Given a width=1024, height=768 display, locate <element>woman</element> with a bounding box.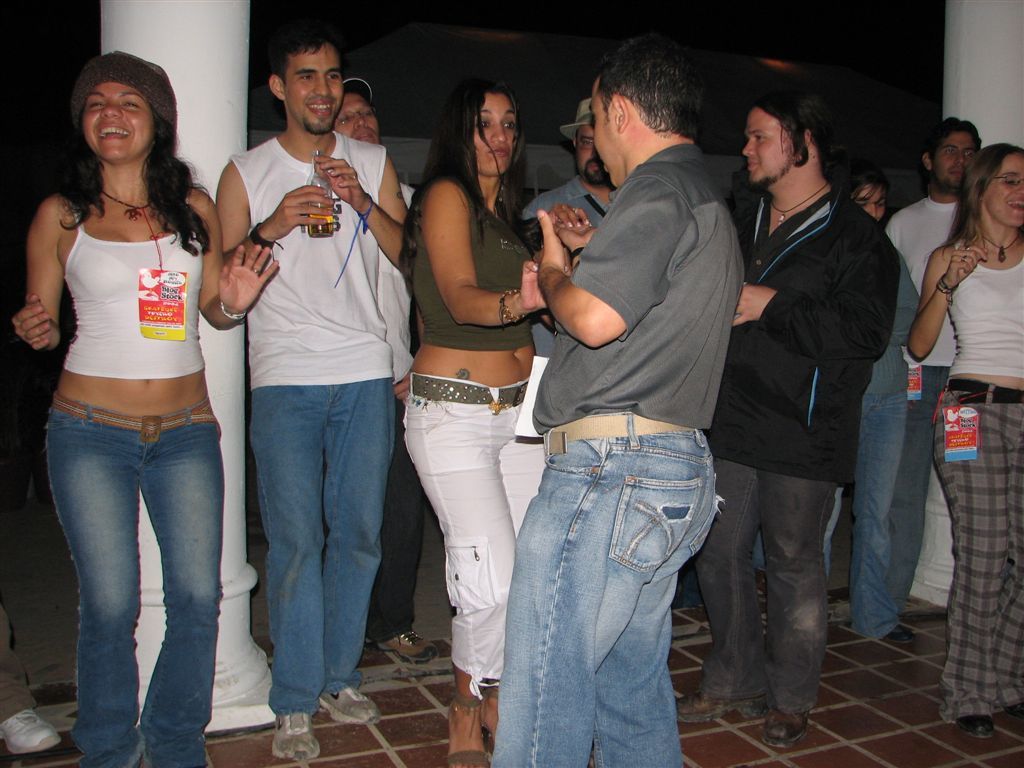
Located: bbox=(388, 30, 542, 735).
